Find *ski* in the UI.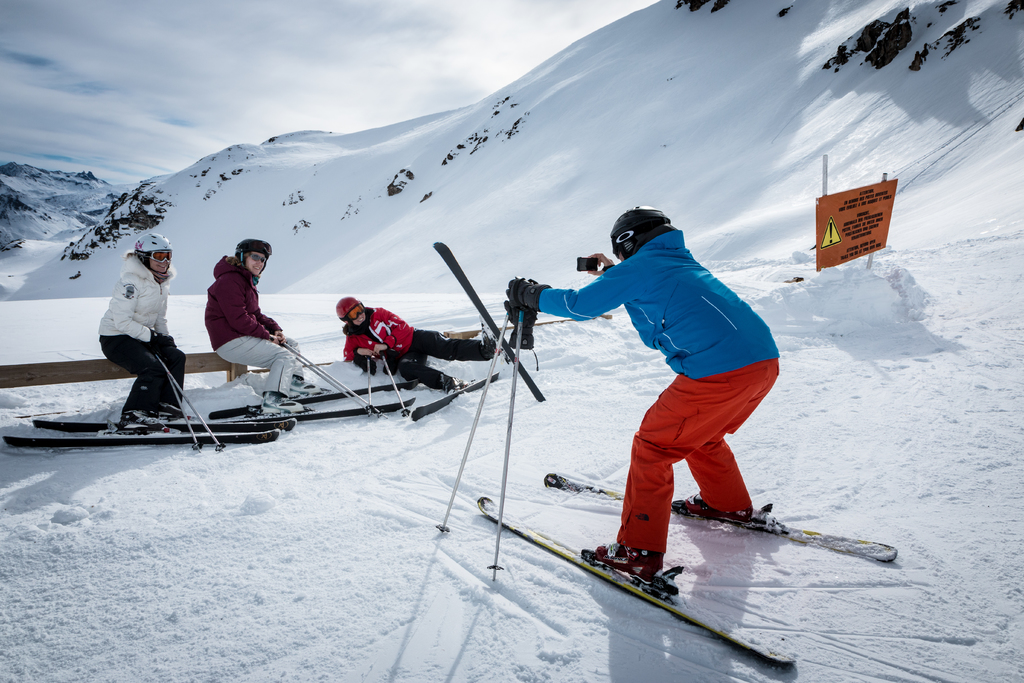
UI element at <box>33,390,410,427</box>.
